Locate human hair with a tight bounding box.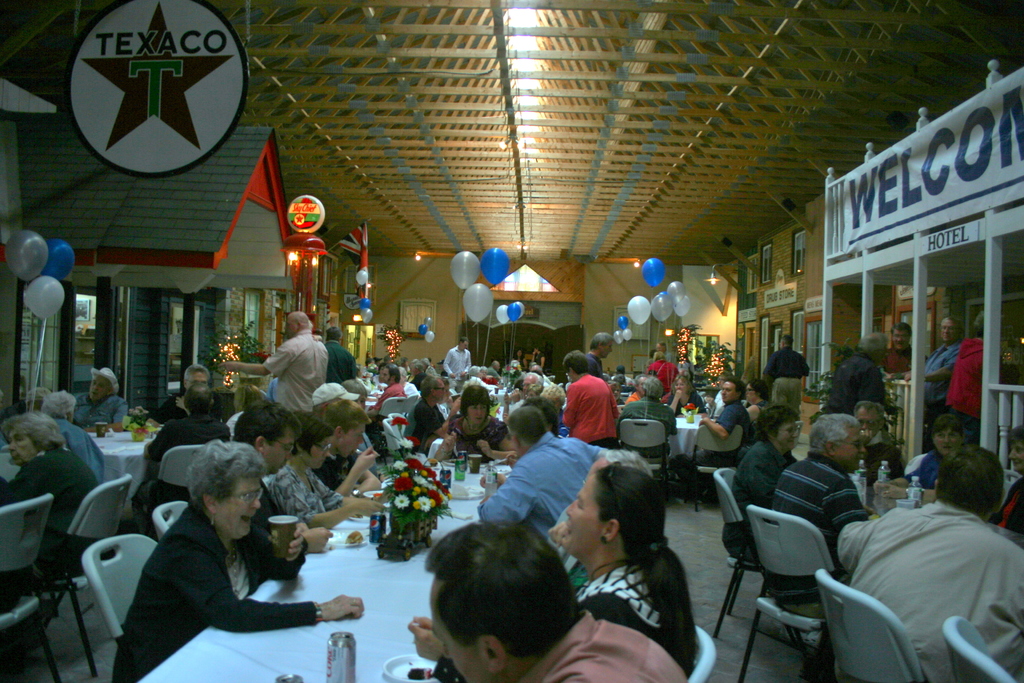
500 395 548 444.
